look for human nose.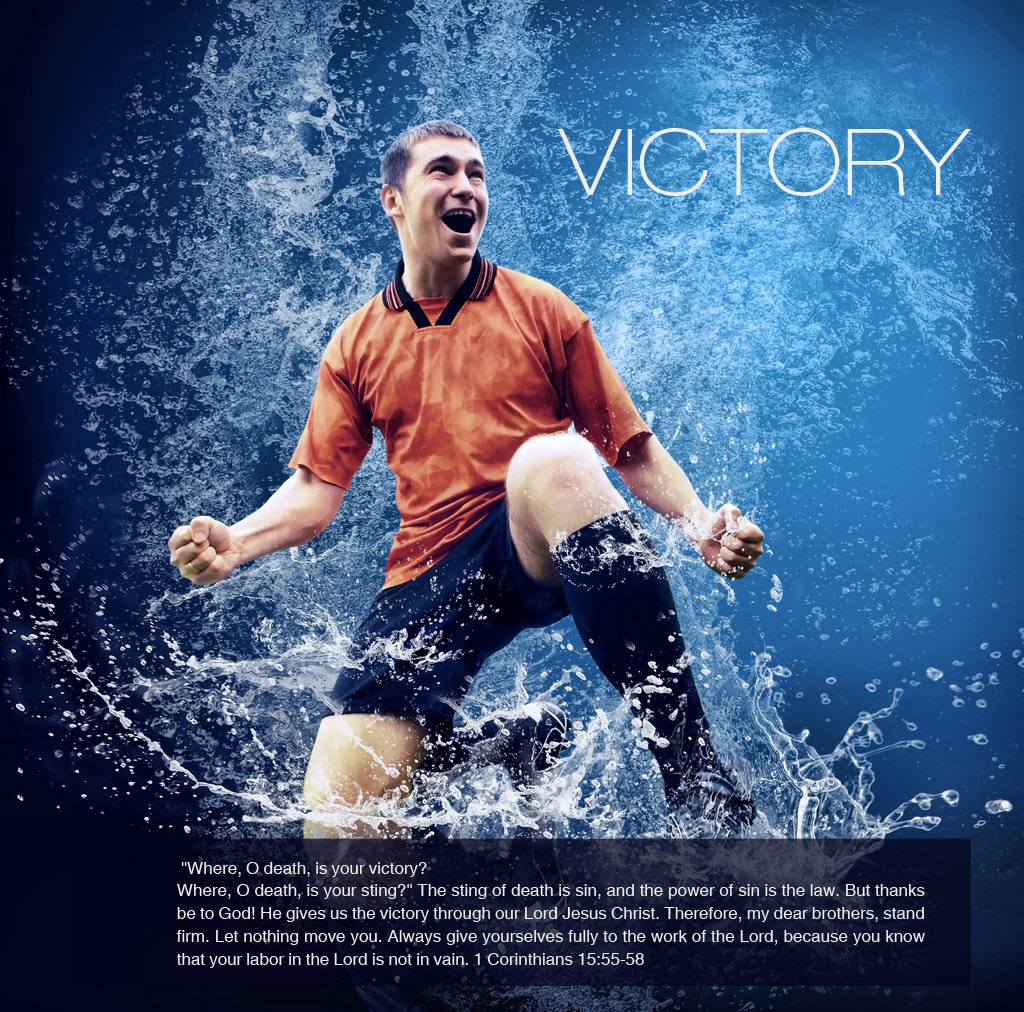
Found: 451,172,476,200.
